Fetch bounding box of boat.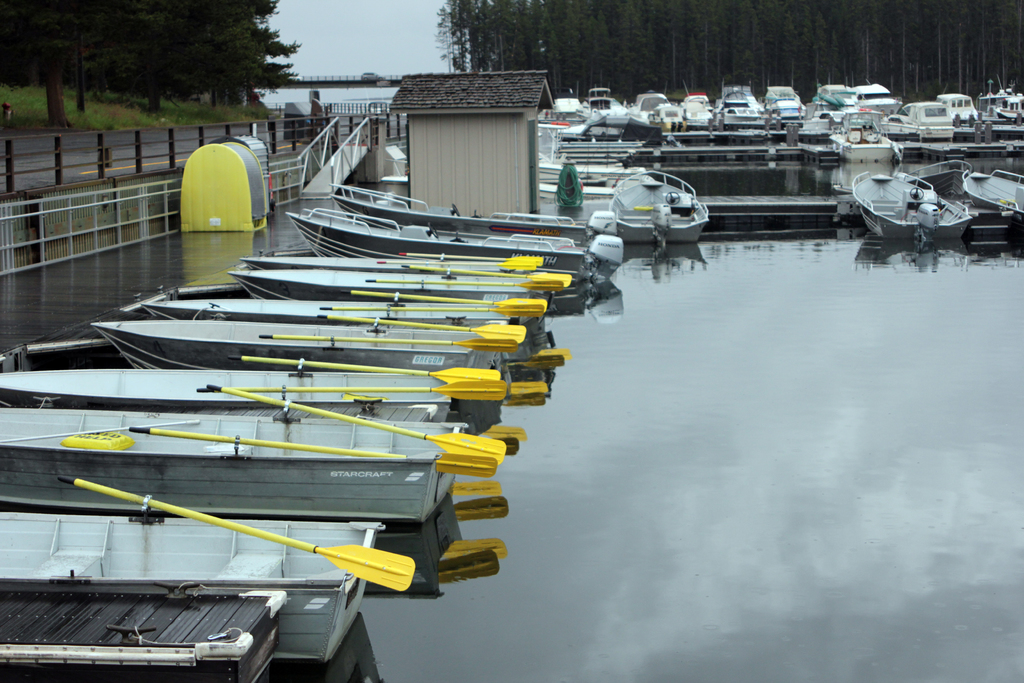
Bbox: (330,184,629,273).
